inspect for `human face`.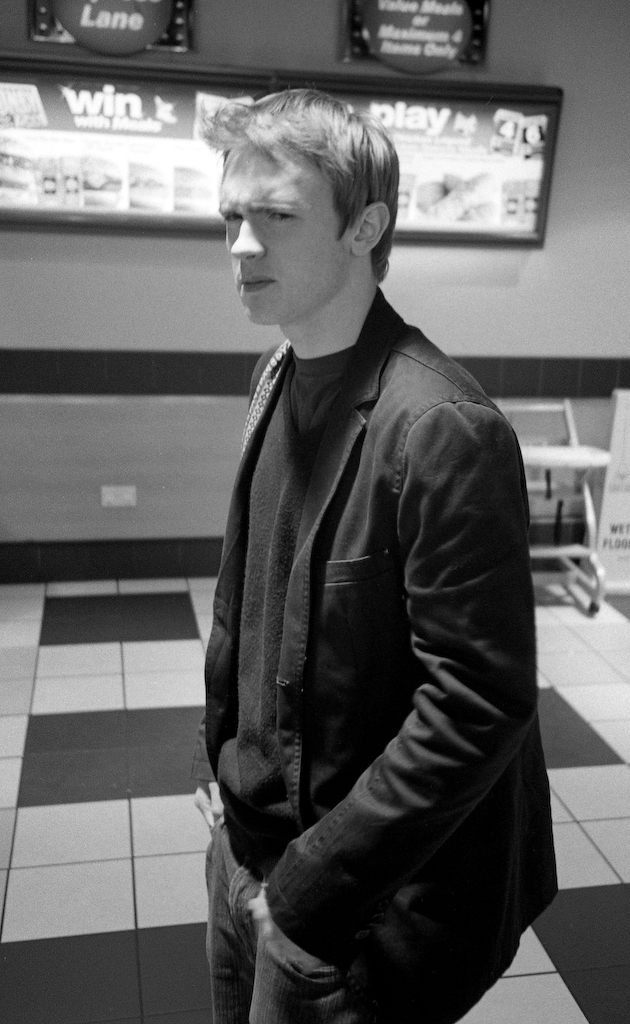
Inspection: 223, 142, 354, 325.
